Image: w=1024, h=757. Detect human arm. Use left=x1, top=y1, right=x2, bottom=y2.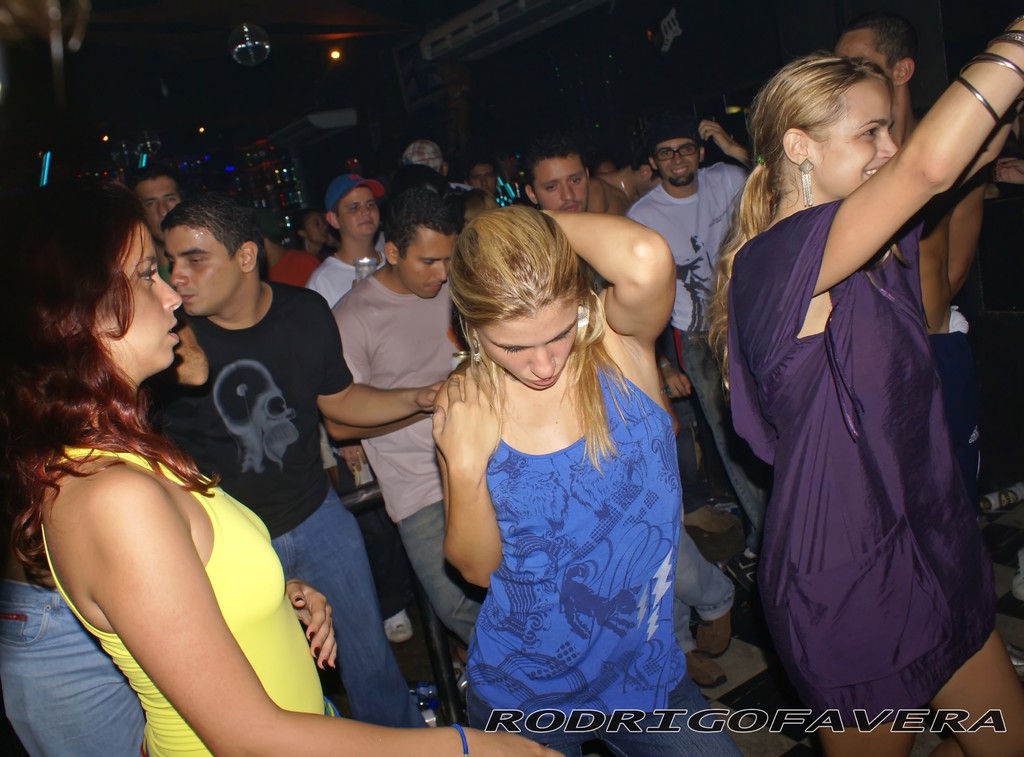
left=698, top=118, right=756, bottom=171.
